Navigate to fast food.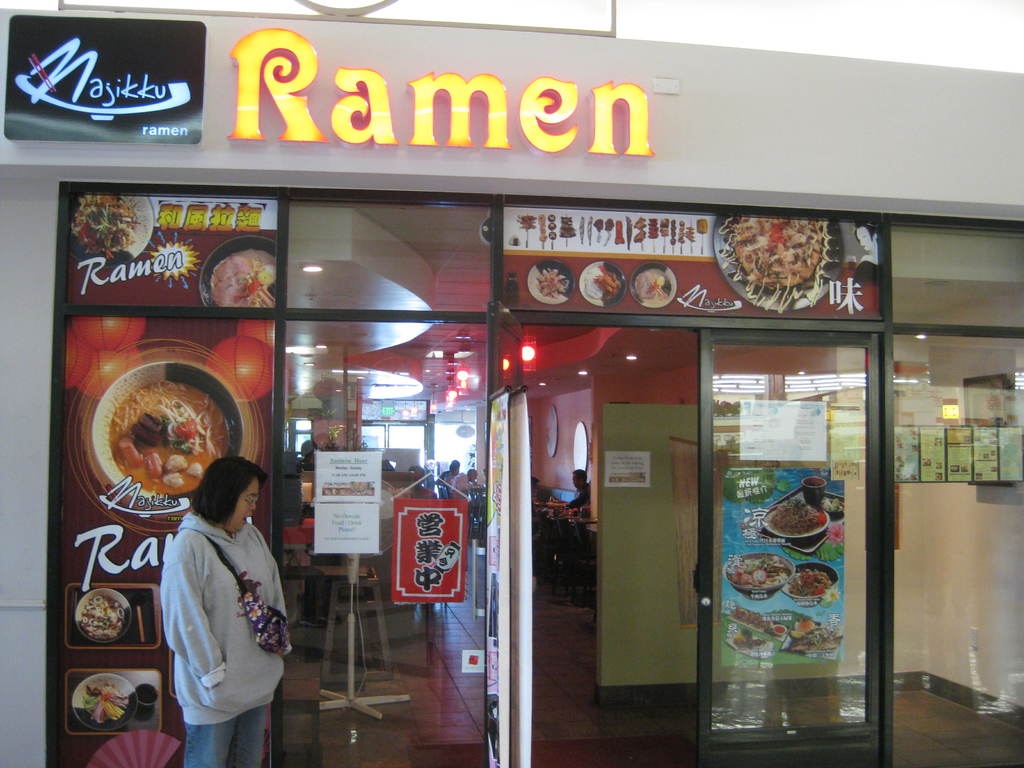
Navigation target: 717/218/837/314.
